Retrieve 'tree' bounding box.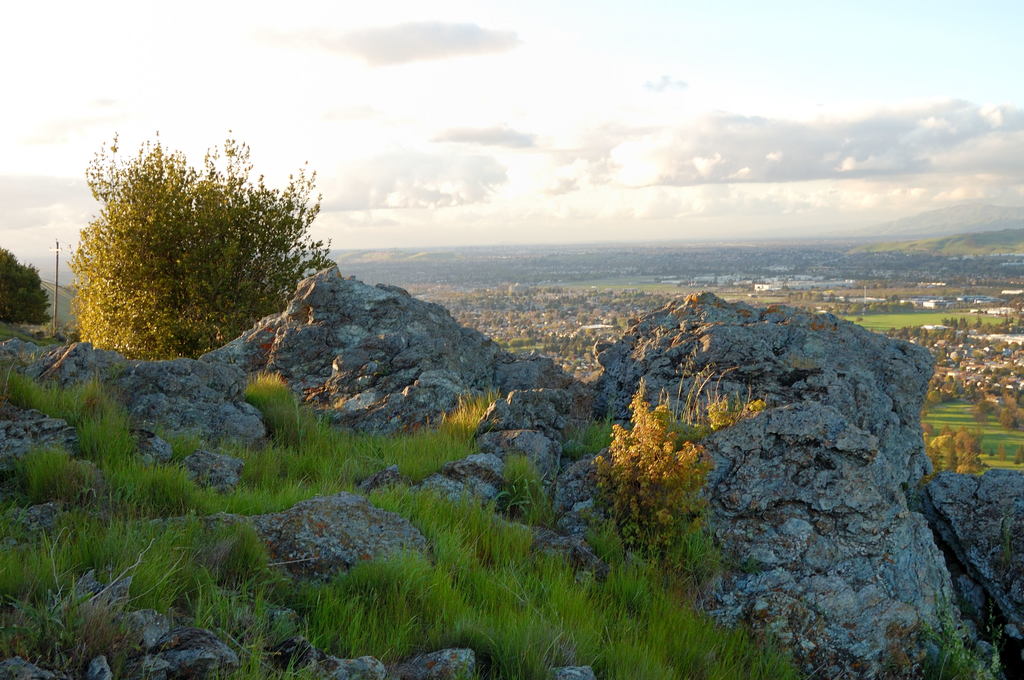
Bounding box: locate(992, 366, 1009, 375).
